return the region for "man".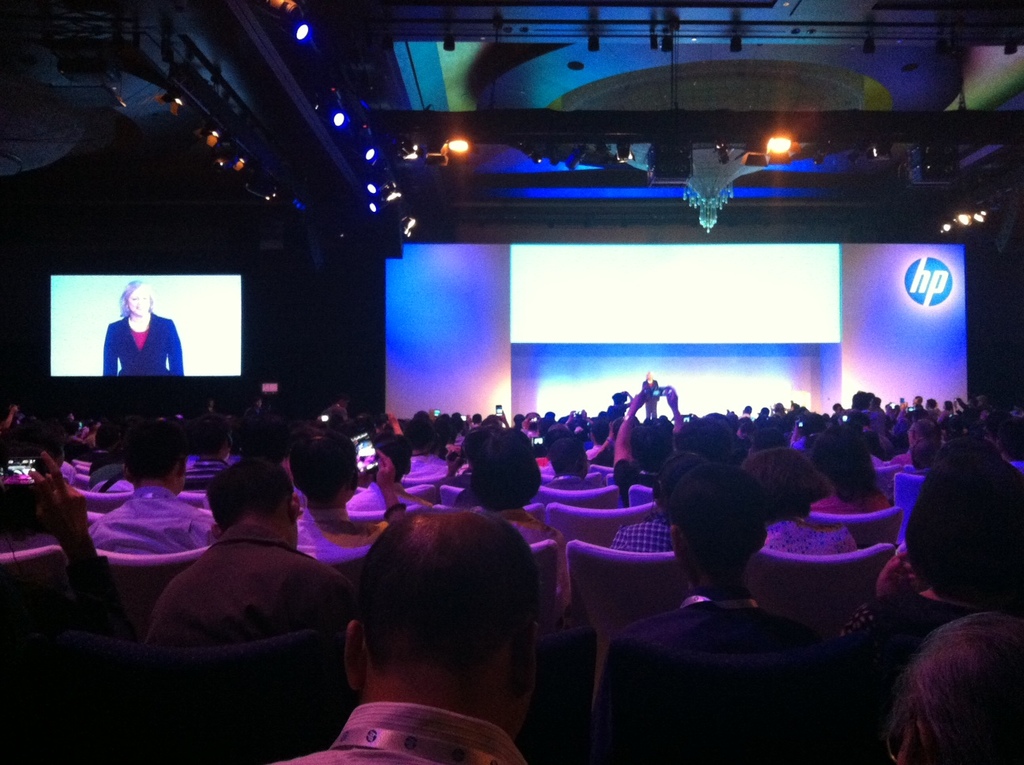
Rect(260, 511, 608, 764).
